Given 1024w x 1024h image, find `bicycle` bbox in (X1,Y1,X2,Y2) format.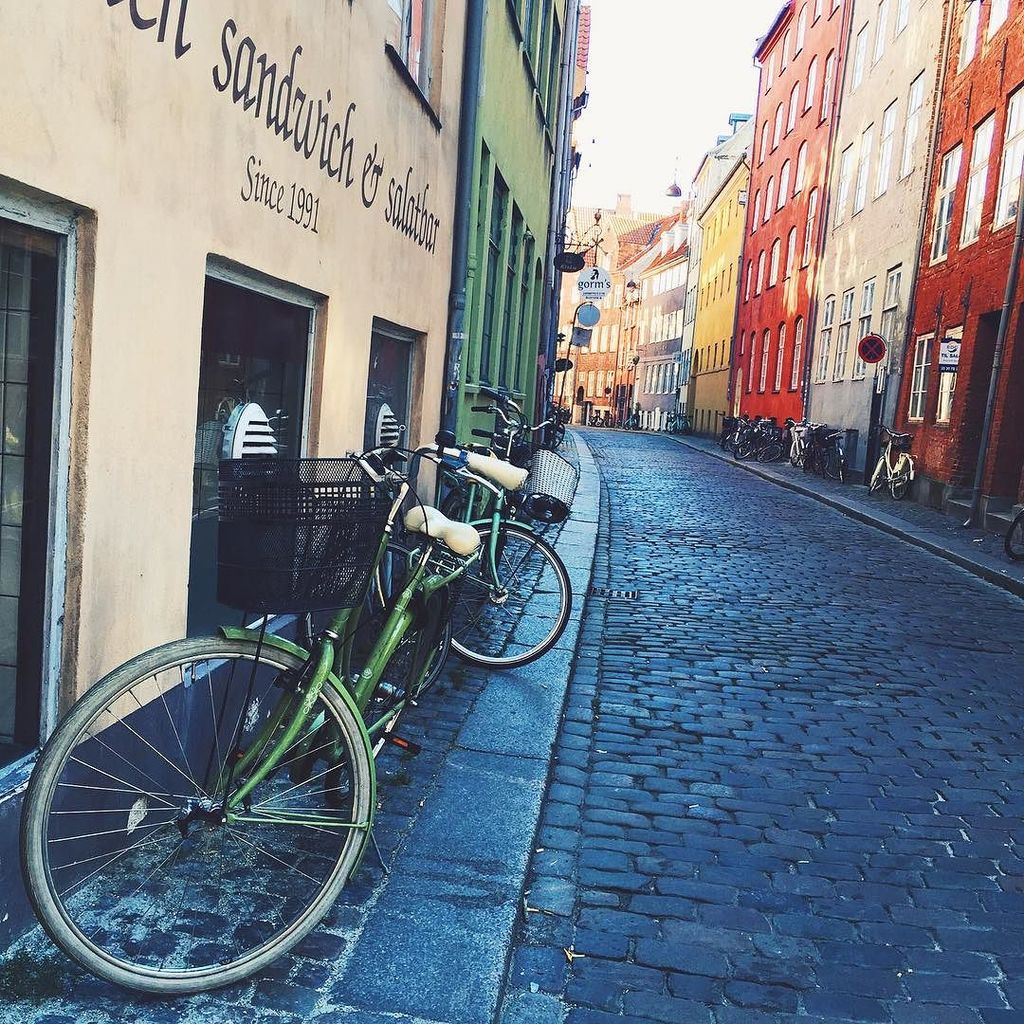
(547,406,574,457).
